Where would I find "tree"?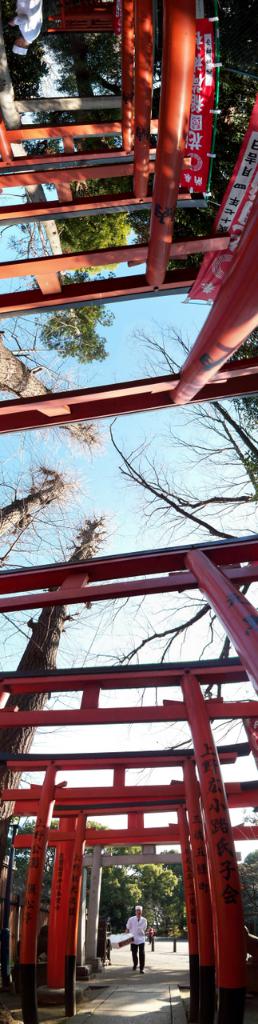
At {"left": 15, "top": 308, "right": 257, "bottom": 732}.
